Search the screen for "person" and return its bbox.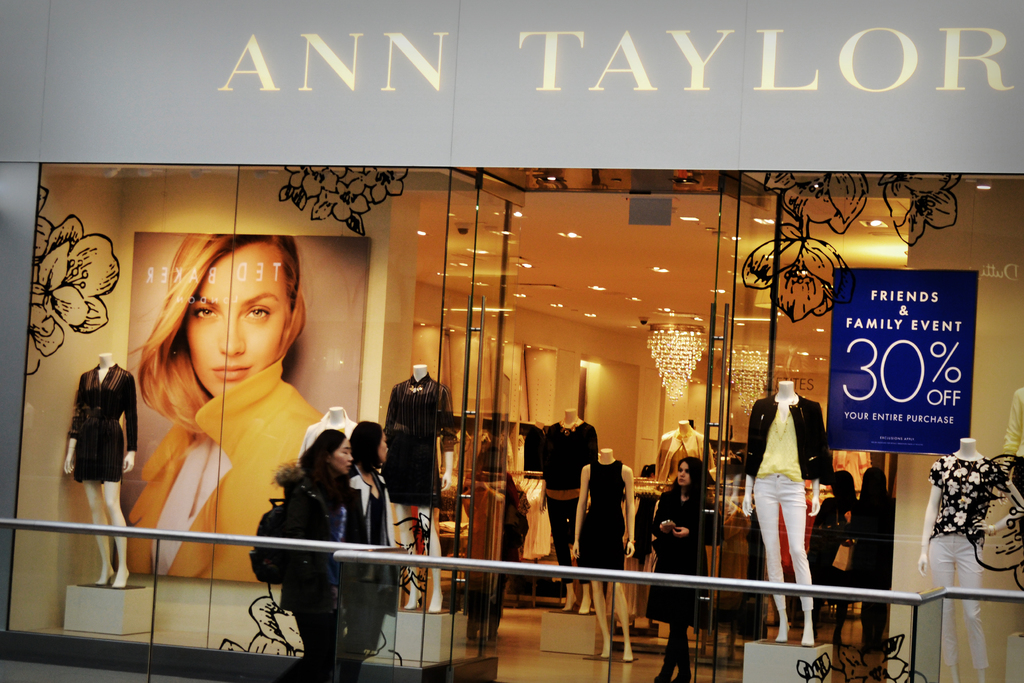
Found: 799 470 856 624.
